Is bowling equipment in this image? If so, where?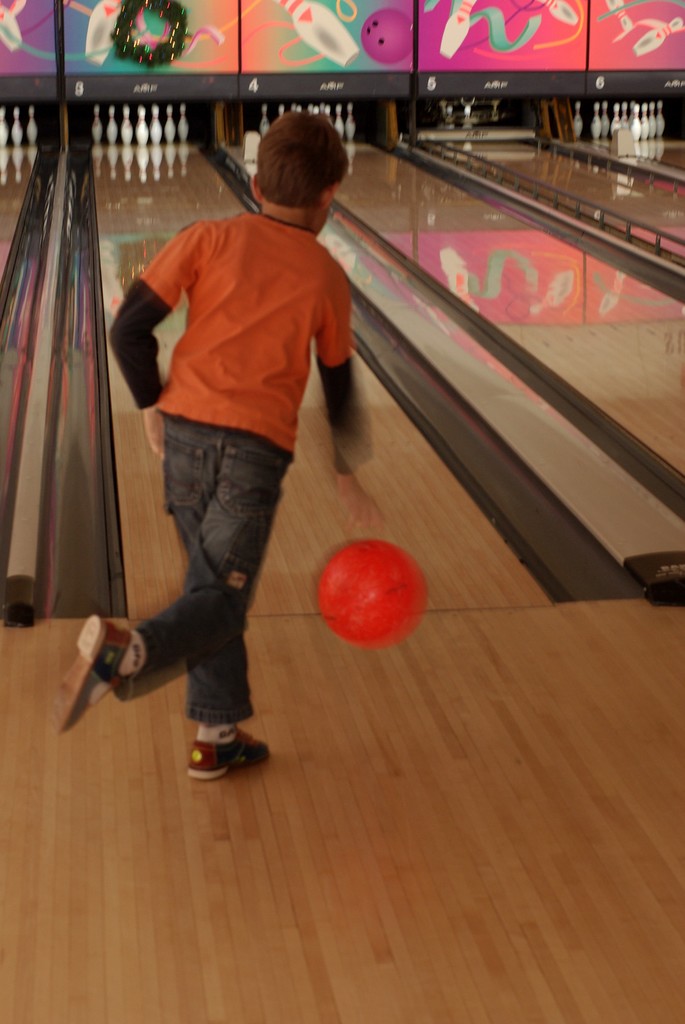
Yes, at locate(149, 103, 165, 147).
